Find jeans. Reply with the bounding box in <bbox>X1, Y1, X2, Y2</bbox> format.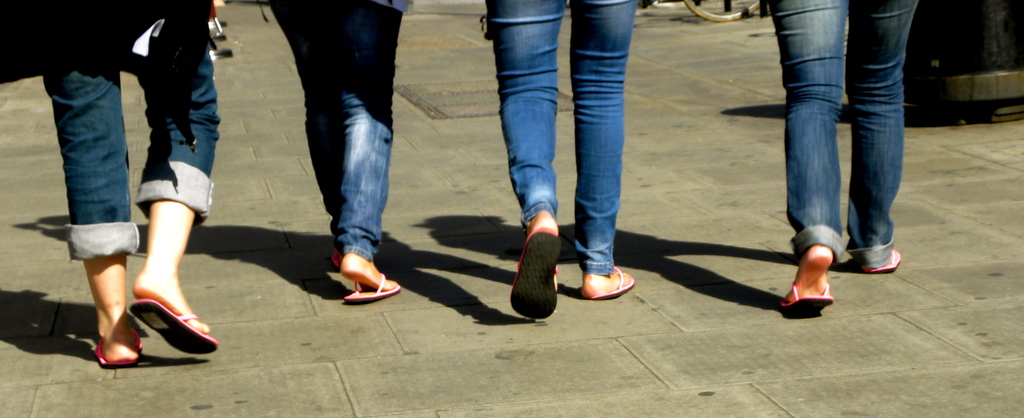
<bbox>489, 3, 636, 278</bbox>.
